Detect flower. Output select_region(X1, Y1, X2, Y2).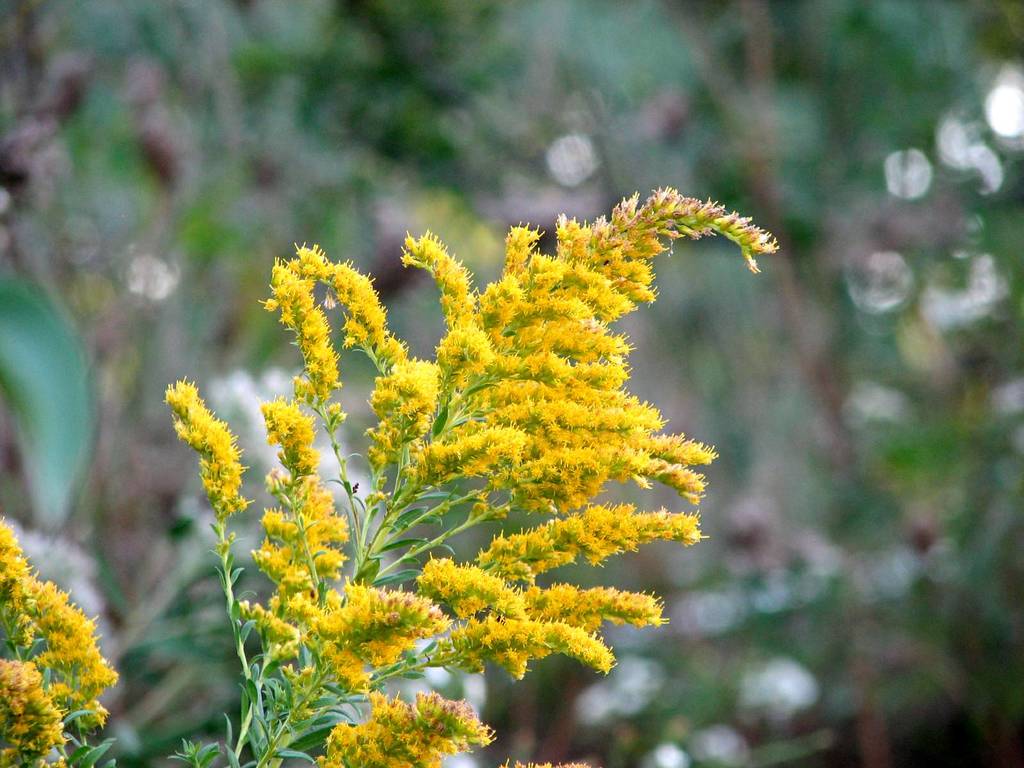
select_region(162, 372, 253, 518).
